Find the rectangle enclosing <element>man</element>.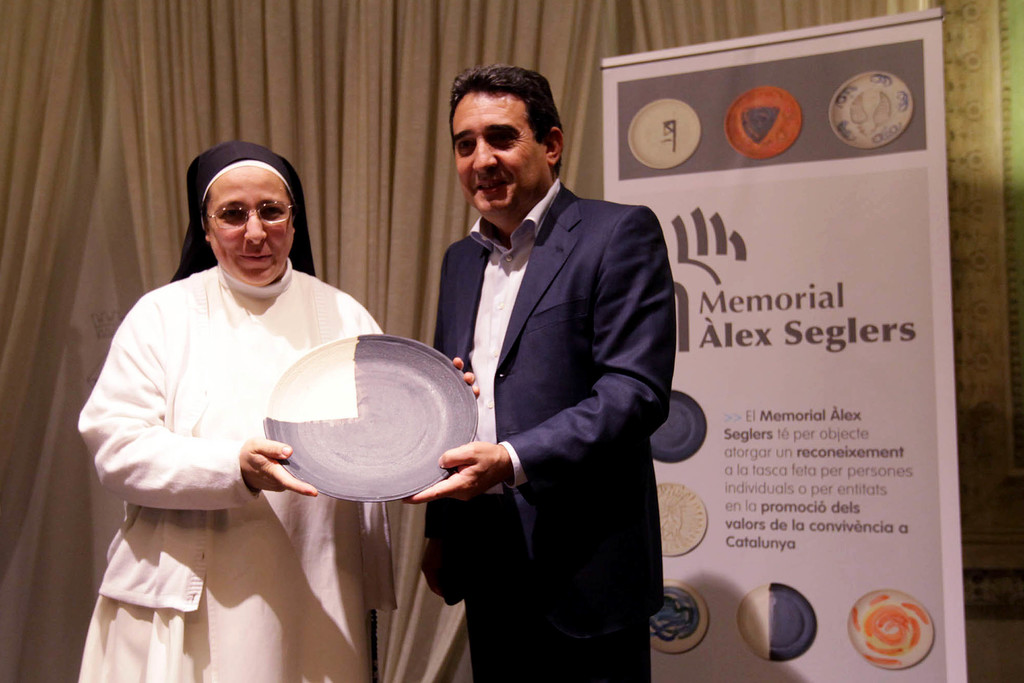
<box>77,145,482,682</box>.
